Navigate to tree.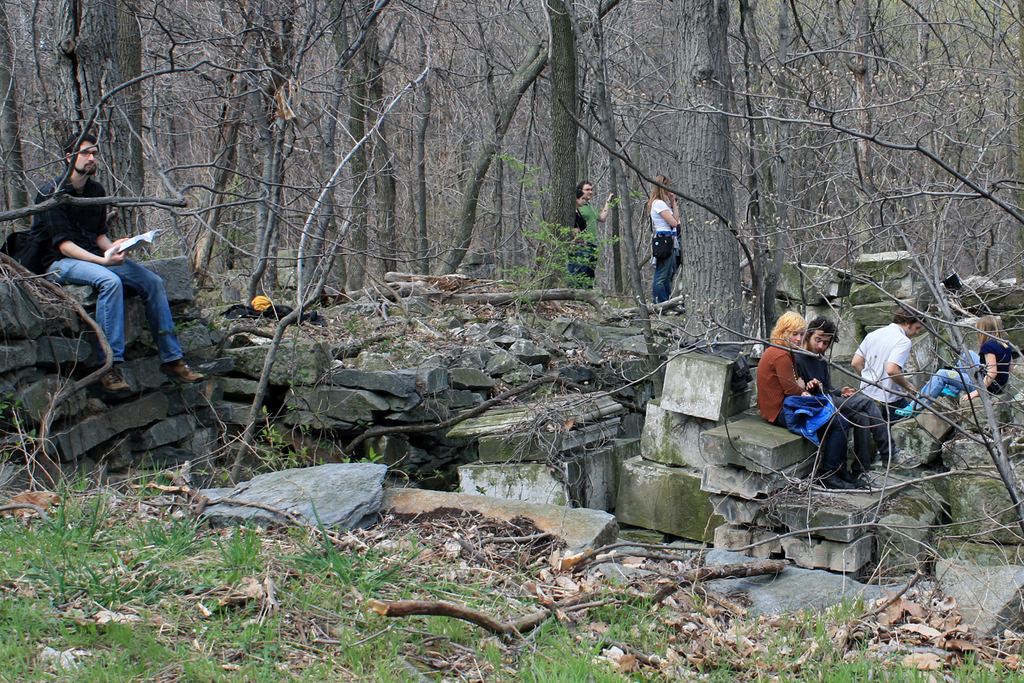
Navigation target: [673, 0, 741, 360].
